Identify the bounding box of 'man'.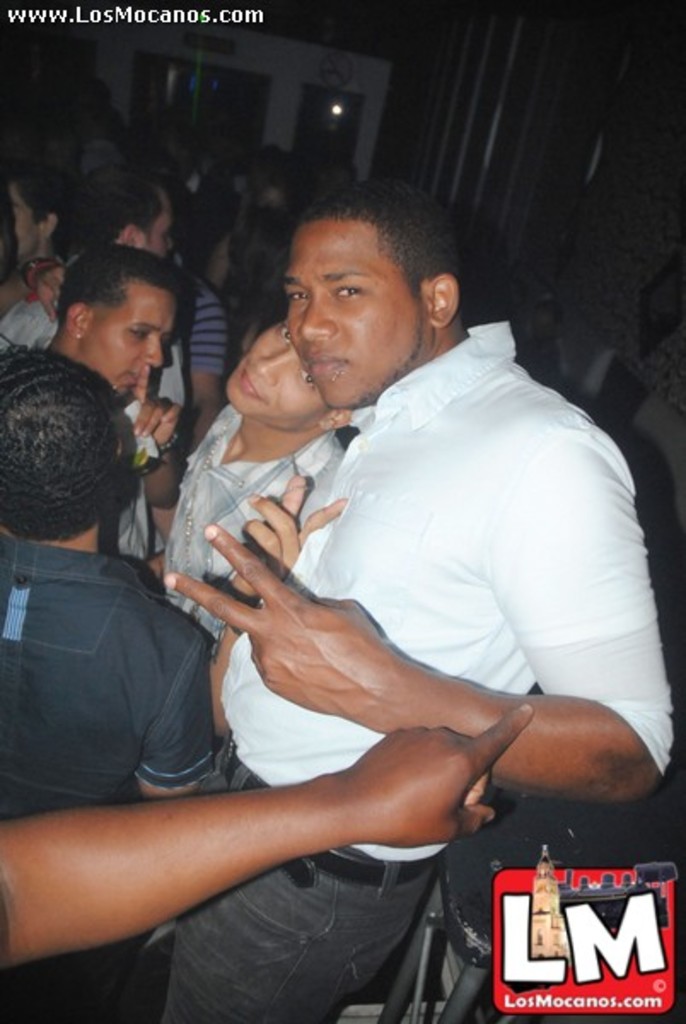
x1=118 y1=177 x2=626 y2=1021.
